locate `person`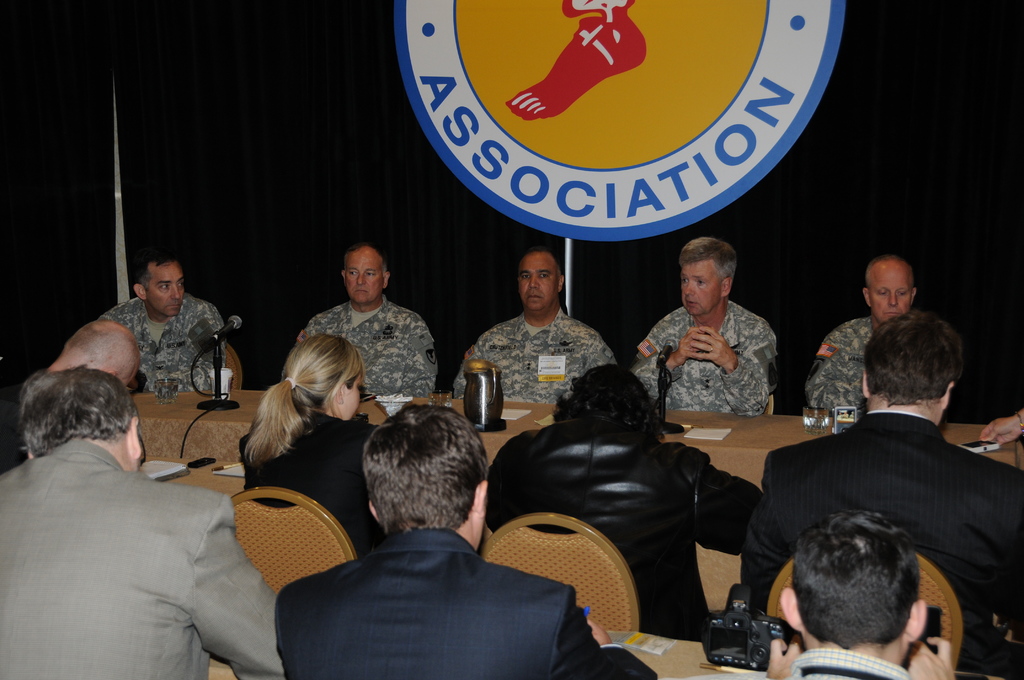
{"left": 299, "top": 247, "right": 434, "bottom": 405}
